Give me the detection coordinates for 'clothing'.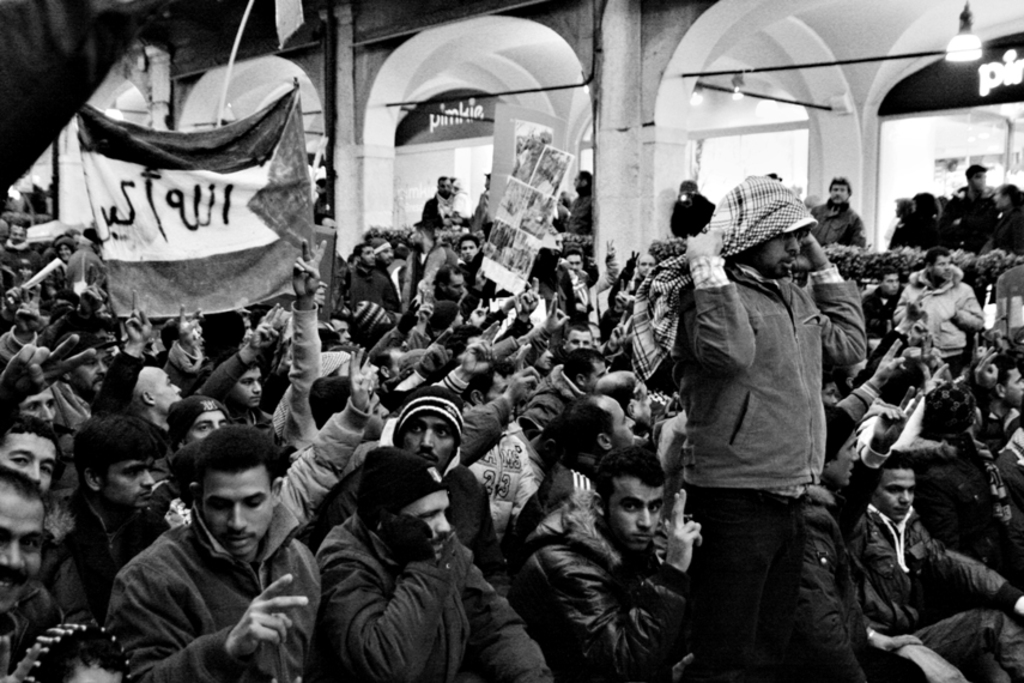
l=90, t=477, r=333, b=673.
